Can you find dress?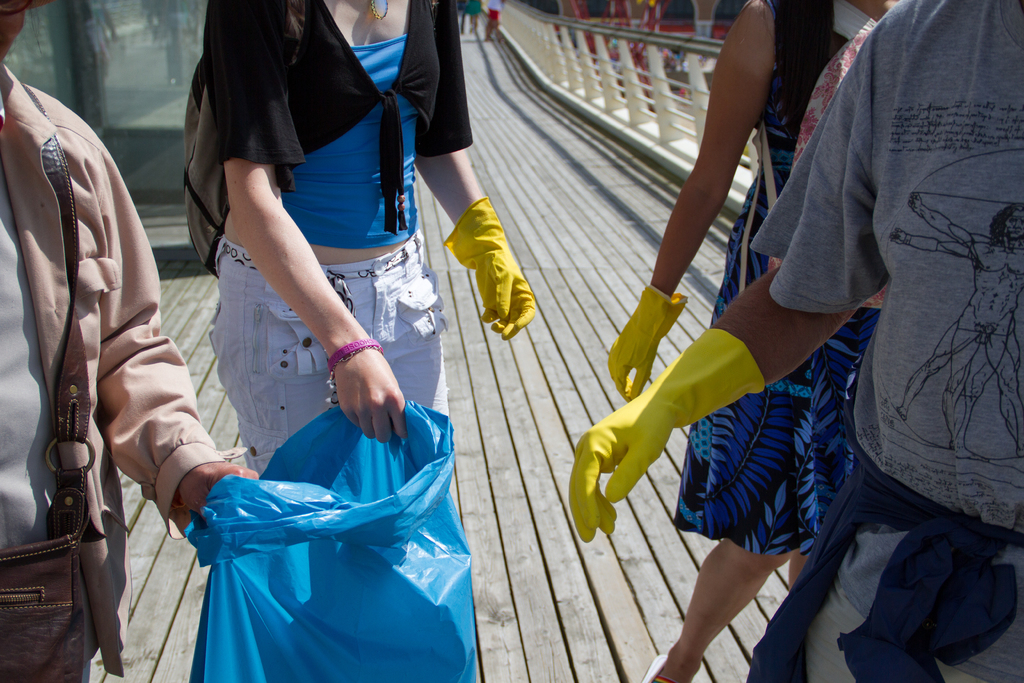
Yes, bounding box: (674,0,885,555).
